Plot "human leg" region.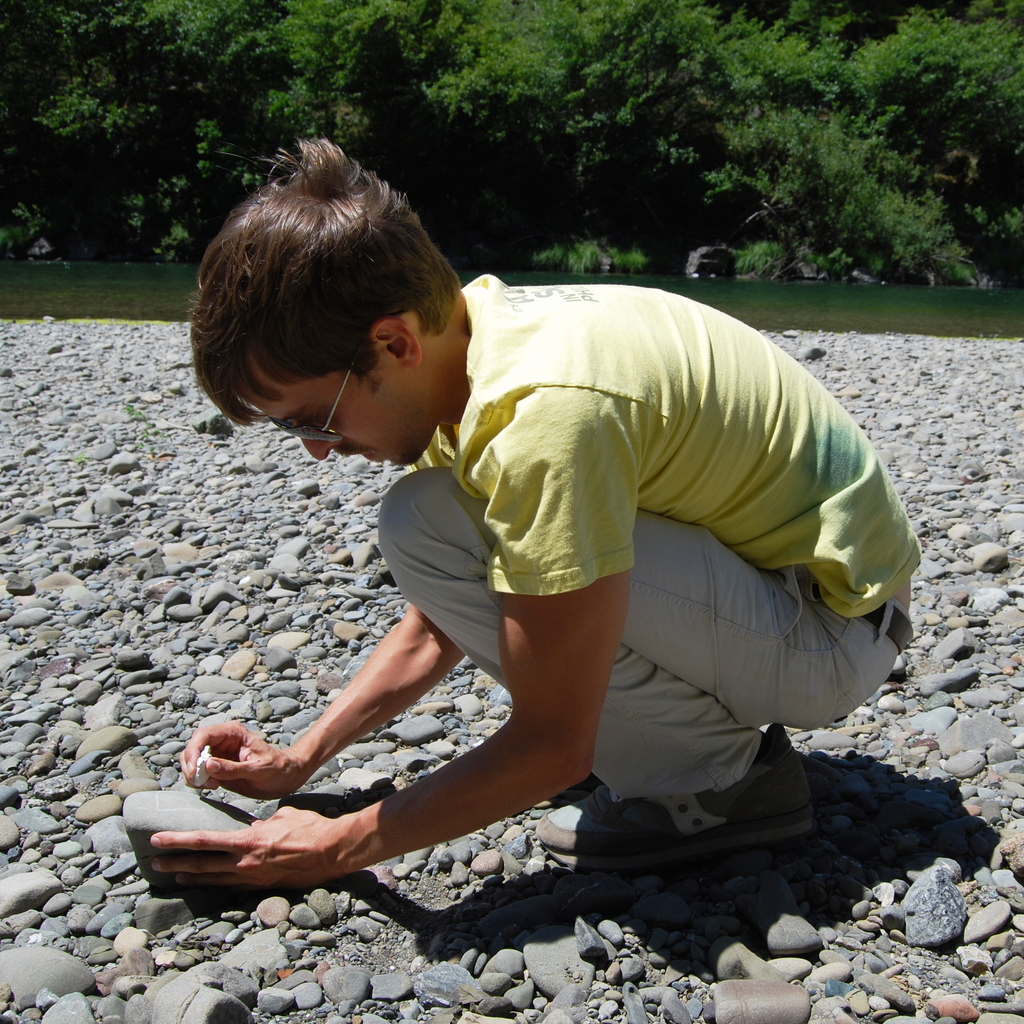
Plotted at [left=376, top=467, right=907, bottom=870].
